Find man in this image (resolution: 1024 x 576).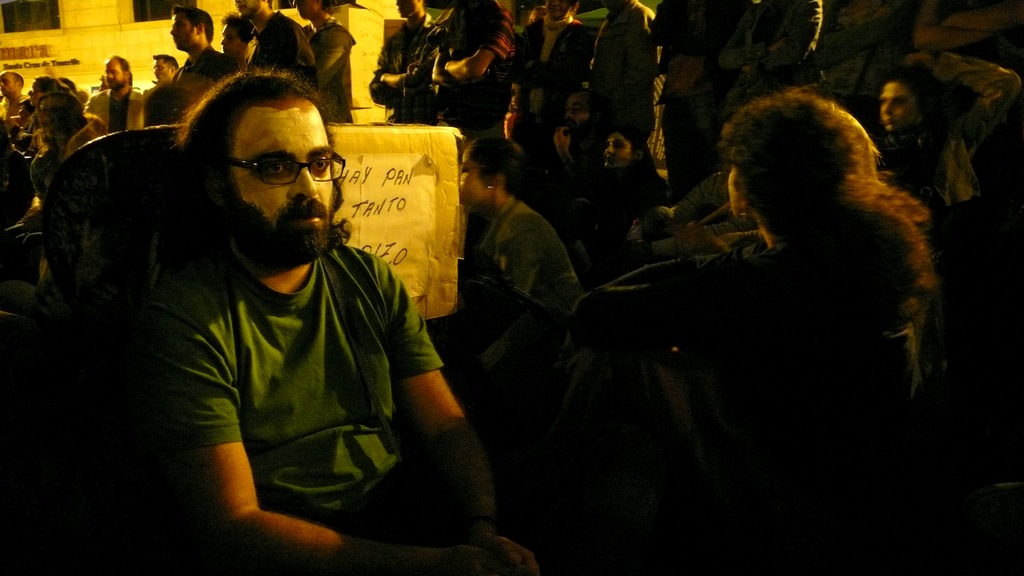
Rect(84, 53, 145, 136).
